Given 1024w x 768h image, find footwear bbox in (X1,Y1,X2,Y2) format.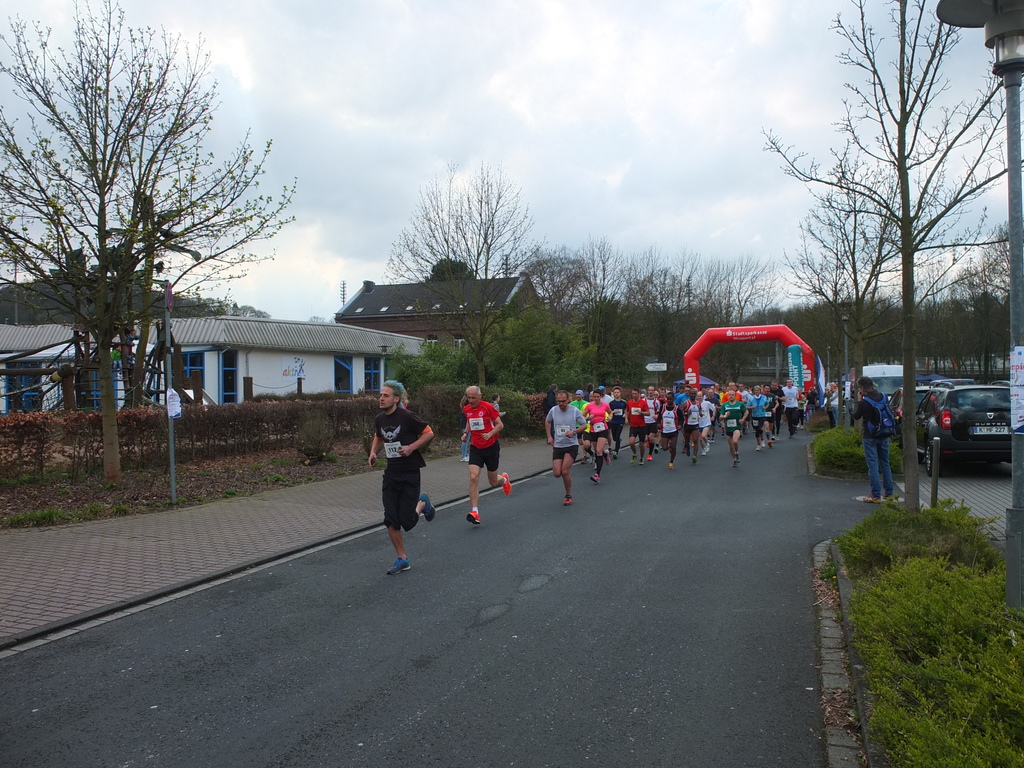
(772,435,774,439).
